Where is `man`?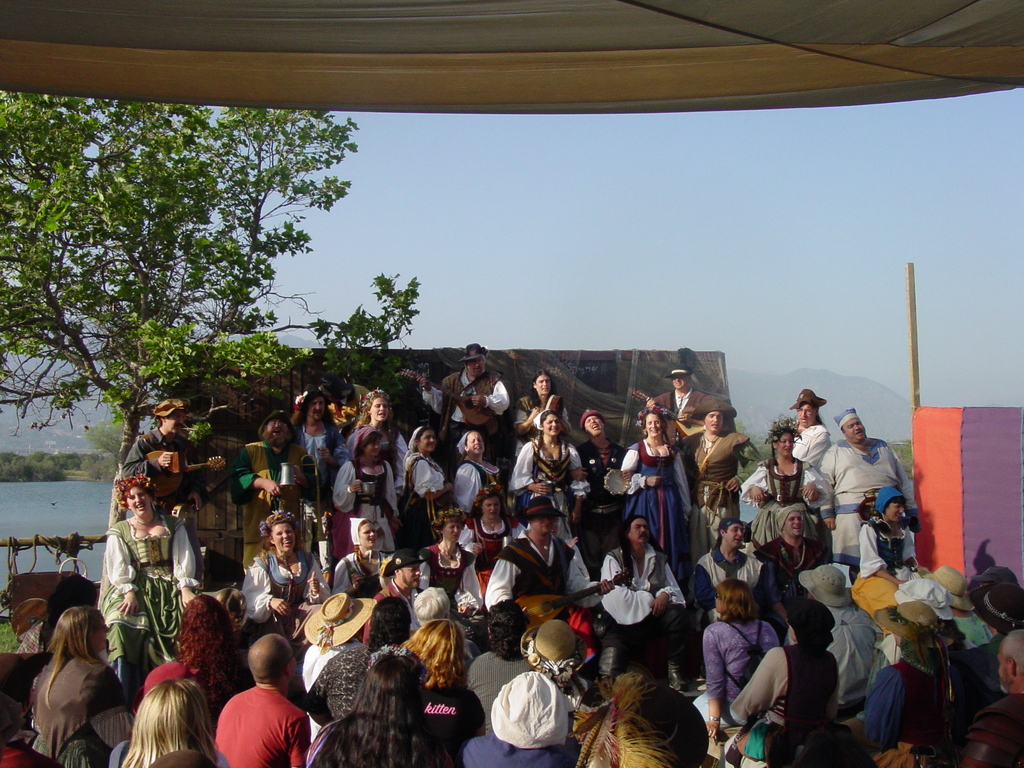
(x1=579, y1=419, x2=630, y2=573).
